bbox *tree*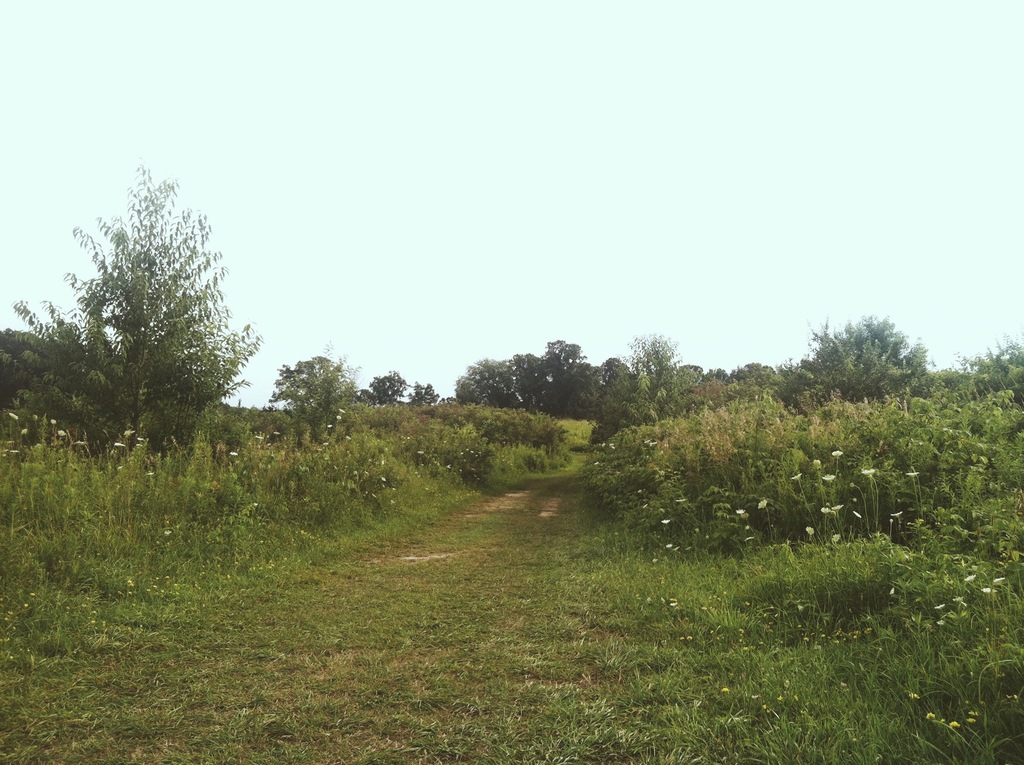
{"left": 783, "top": 314, "right": 937, "bottom": 423}
